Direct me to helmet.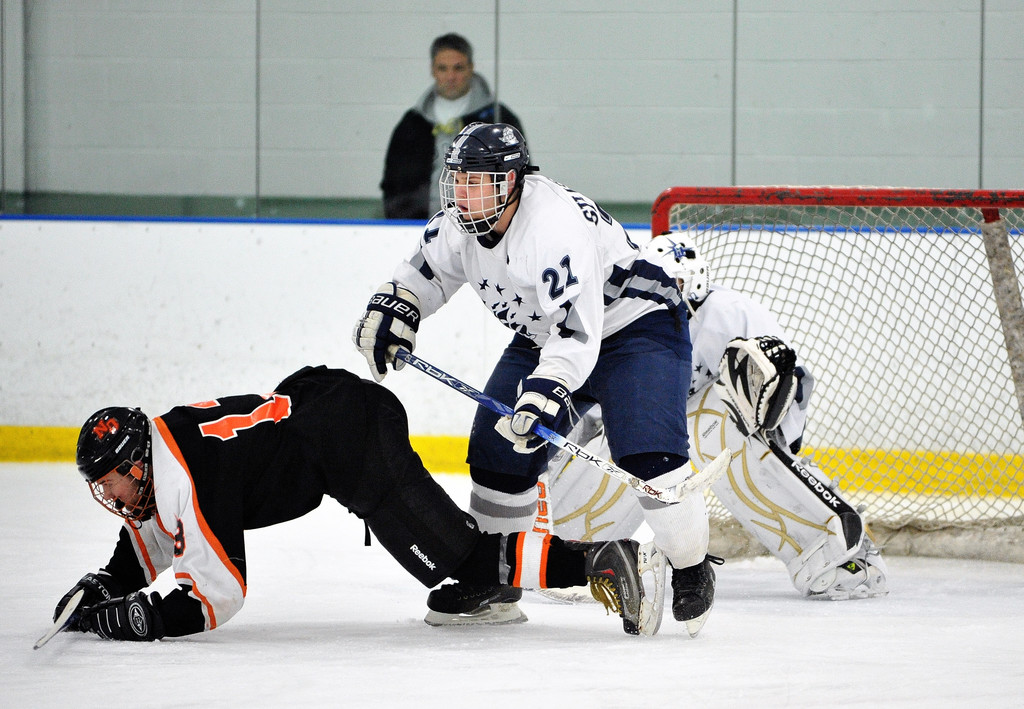
Direction: pyautogui.locateOnScreen(441, 113, 538, 228).
